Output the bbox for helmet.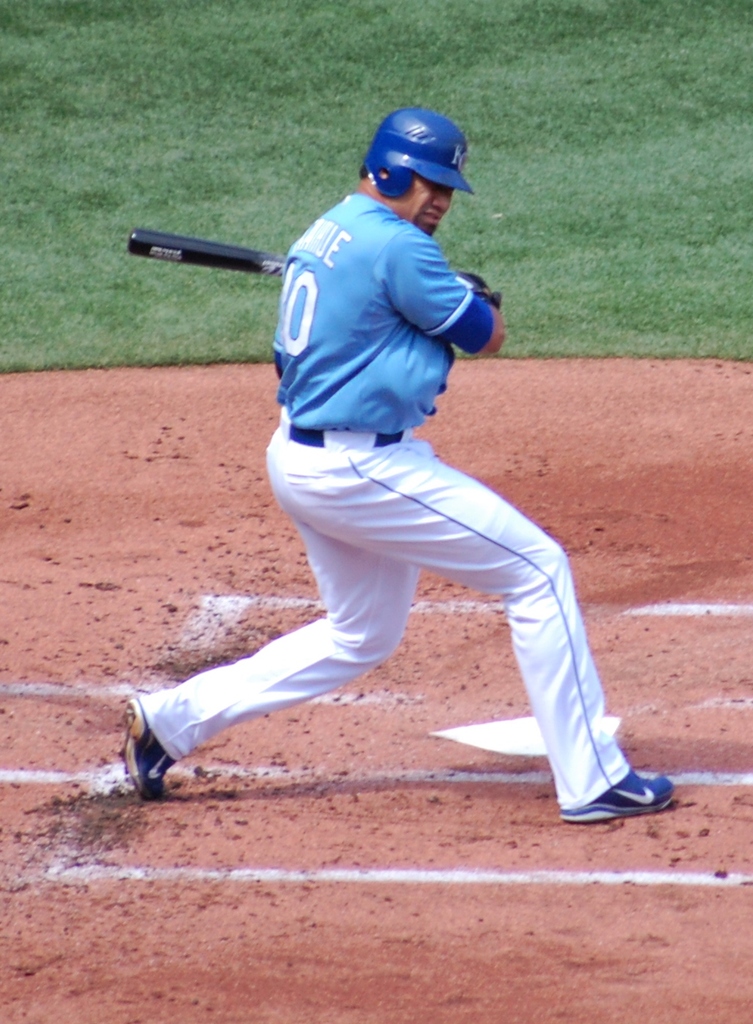
bbox=[348, 104, 476, 210].
